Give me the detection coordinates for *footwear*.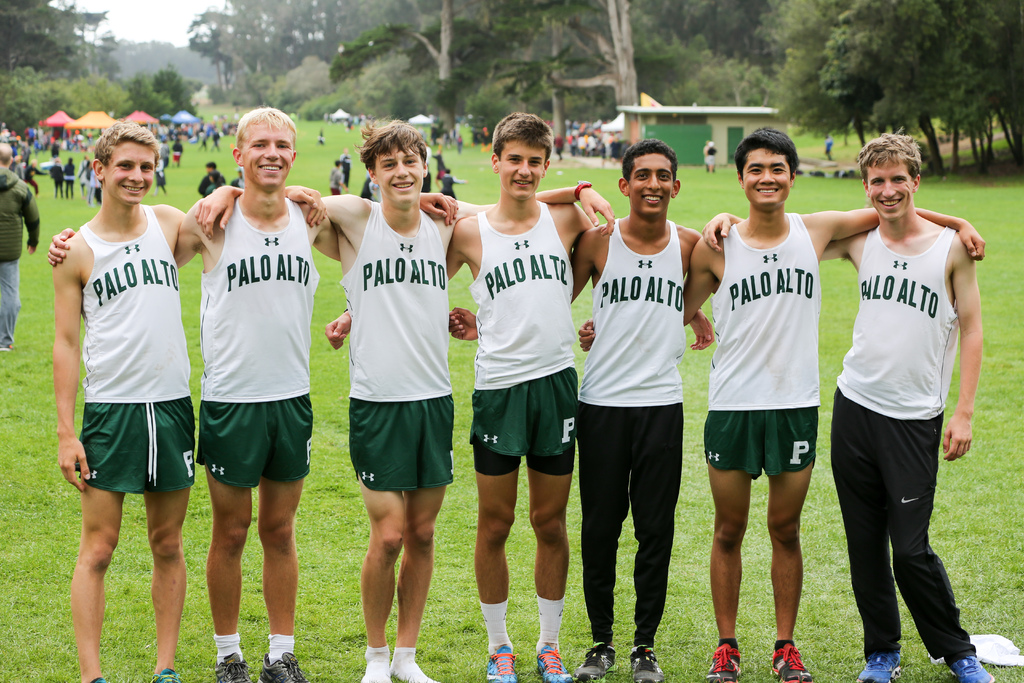
crop(266, 651, 299, 682).
